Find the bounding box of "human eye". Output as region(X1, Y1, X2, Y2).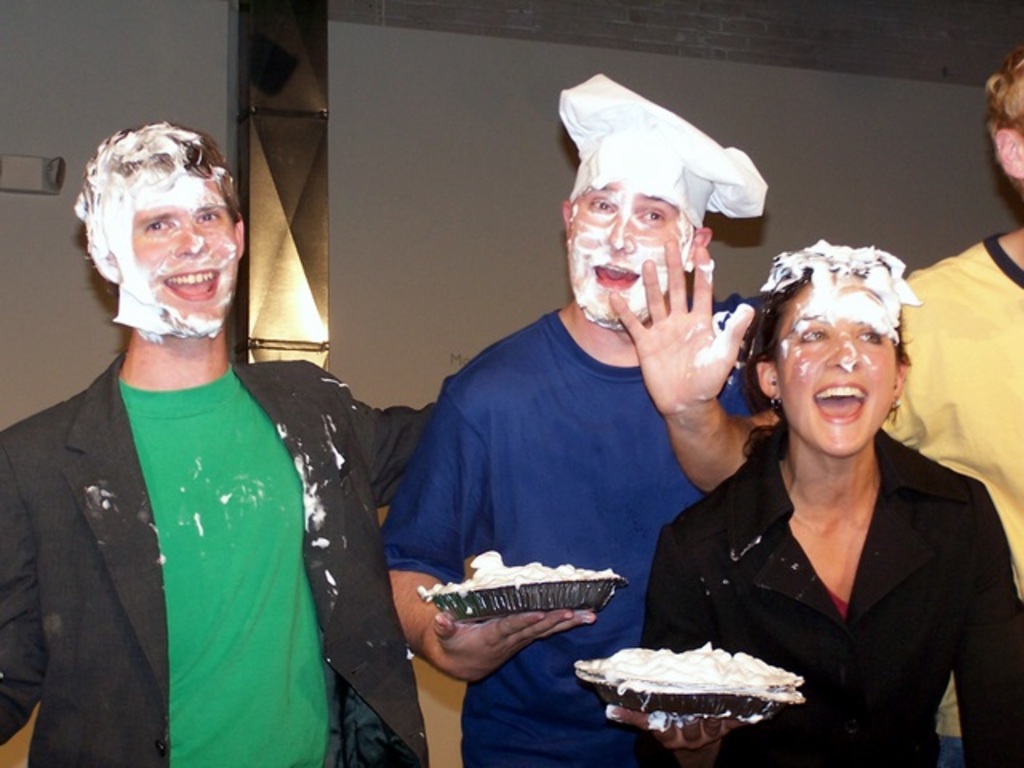
region(190, 203, 222, 229).
